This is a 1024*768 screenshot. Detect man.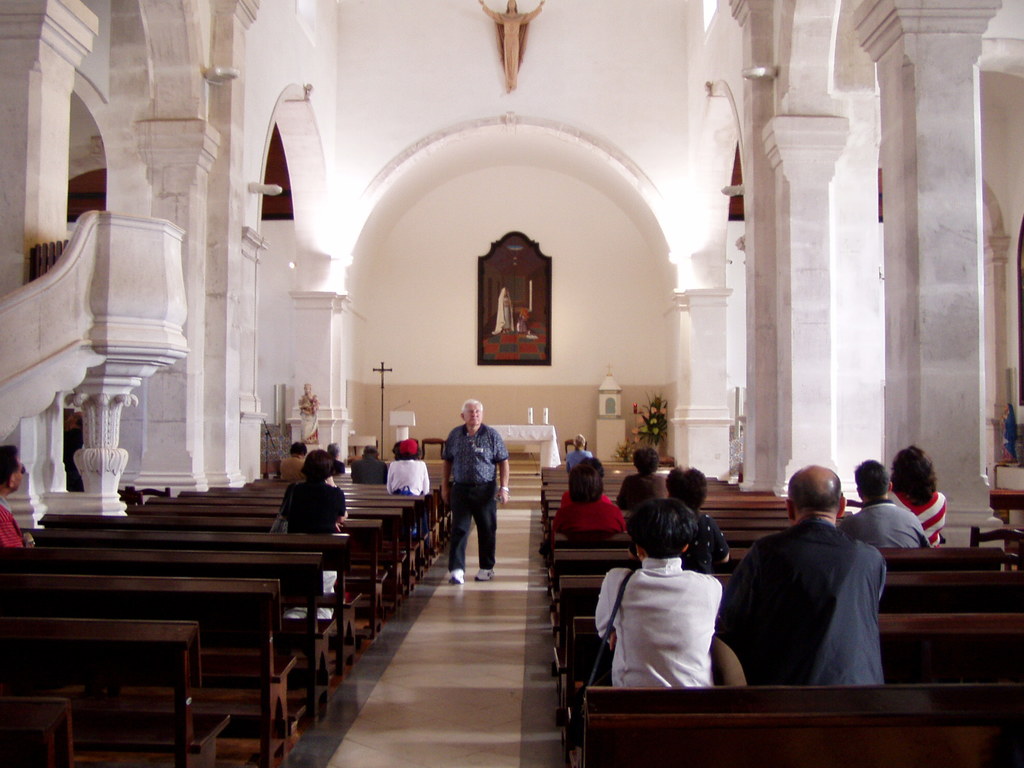
locate(474, 0, 546, 93).
